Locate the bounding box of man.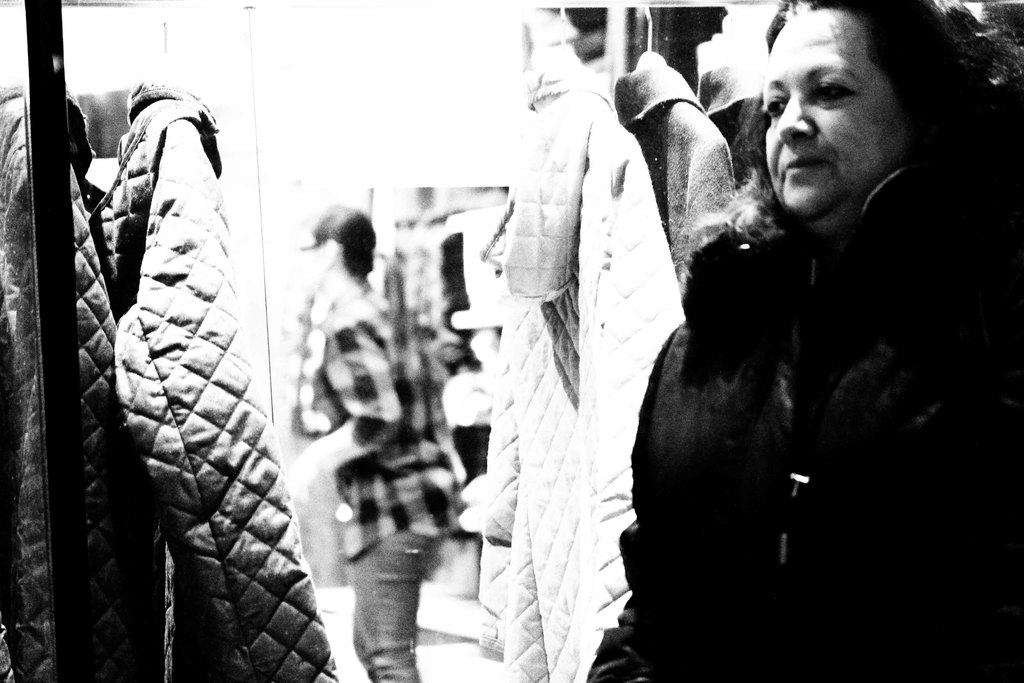
Bounding box: 300/203/461/682.
